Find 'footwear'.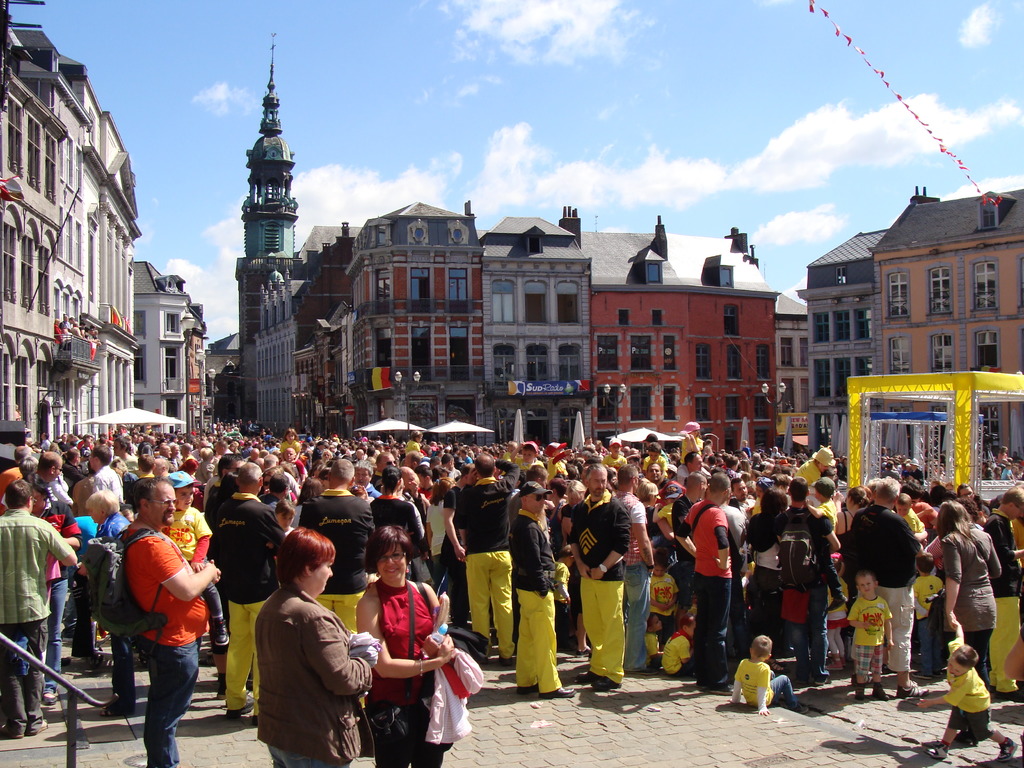
[left=499, top=657, right=513, bottom=667].
